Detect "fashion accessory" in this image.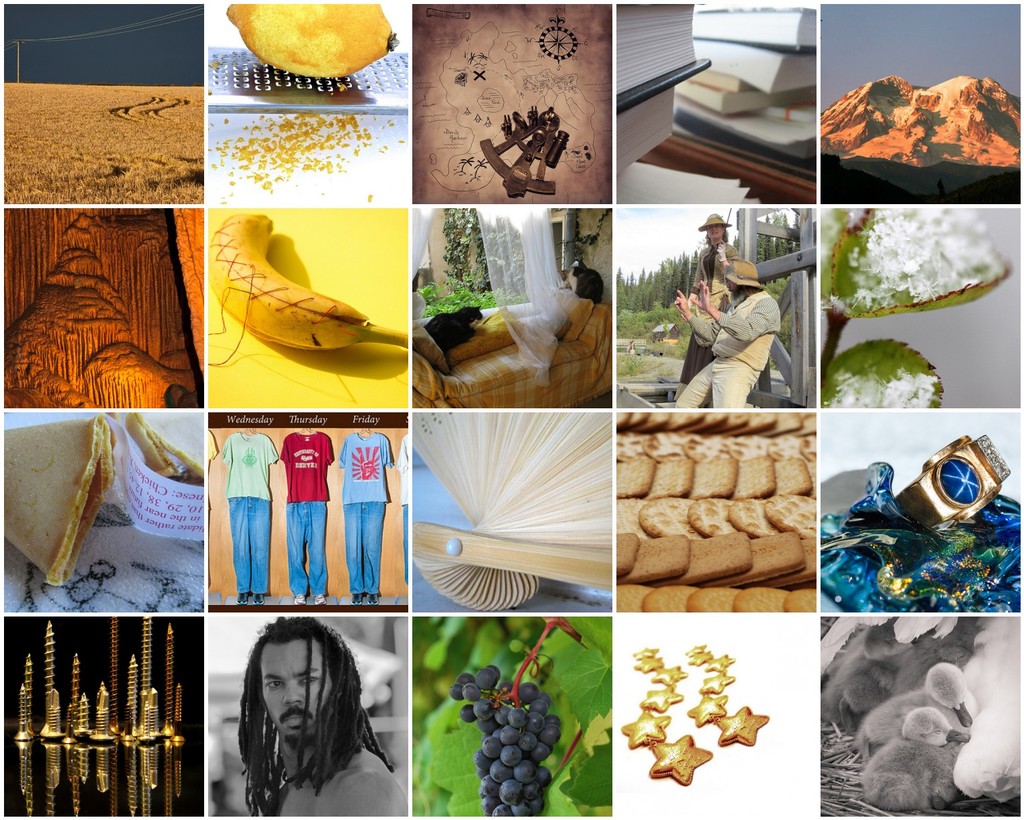
Detection: 685,303,691,311.
